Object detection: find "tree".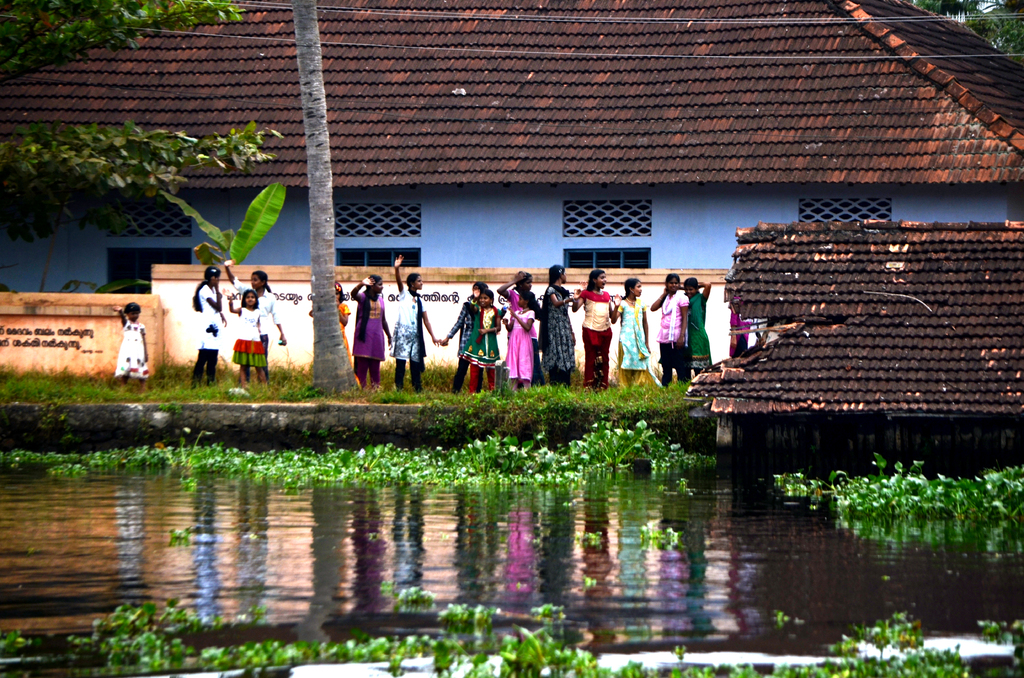
(x1=90, y1=177, x2=285, y2=291).
